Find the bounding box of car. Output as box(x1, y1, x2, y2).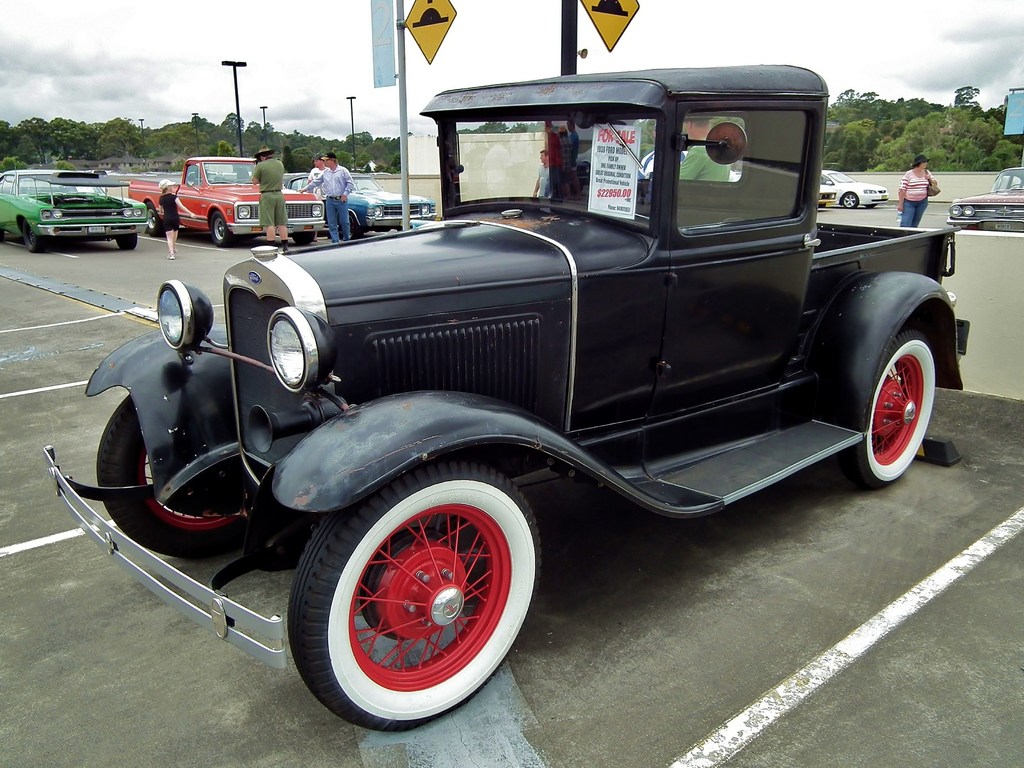
box(943, 165, 1023, 239).
